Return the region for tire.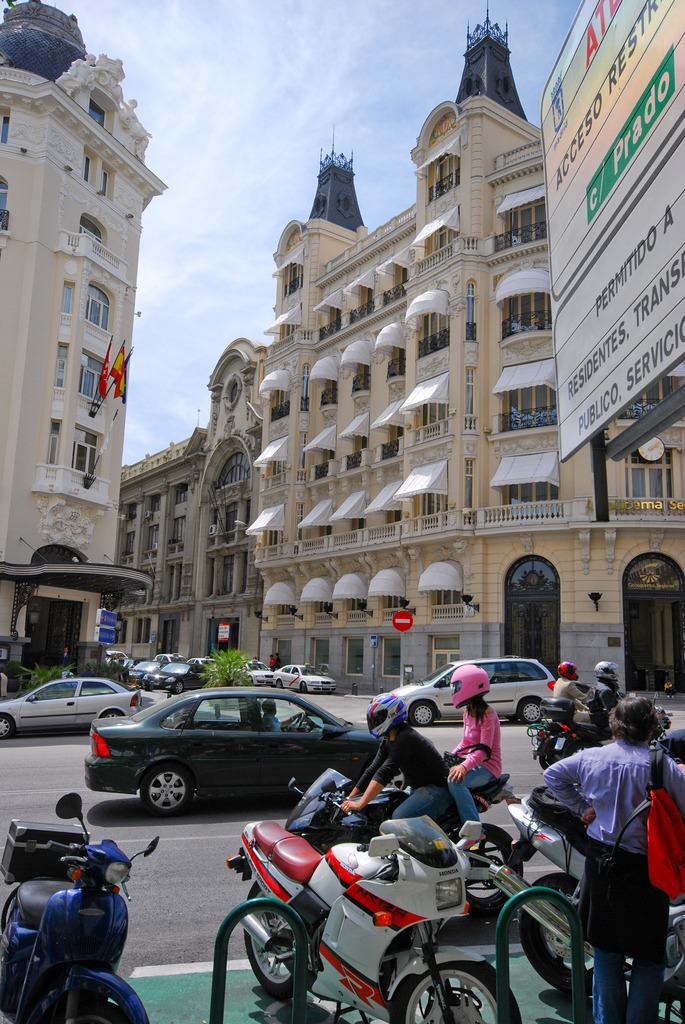
<bbox>173, 684, 189, 698</bbox>.
